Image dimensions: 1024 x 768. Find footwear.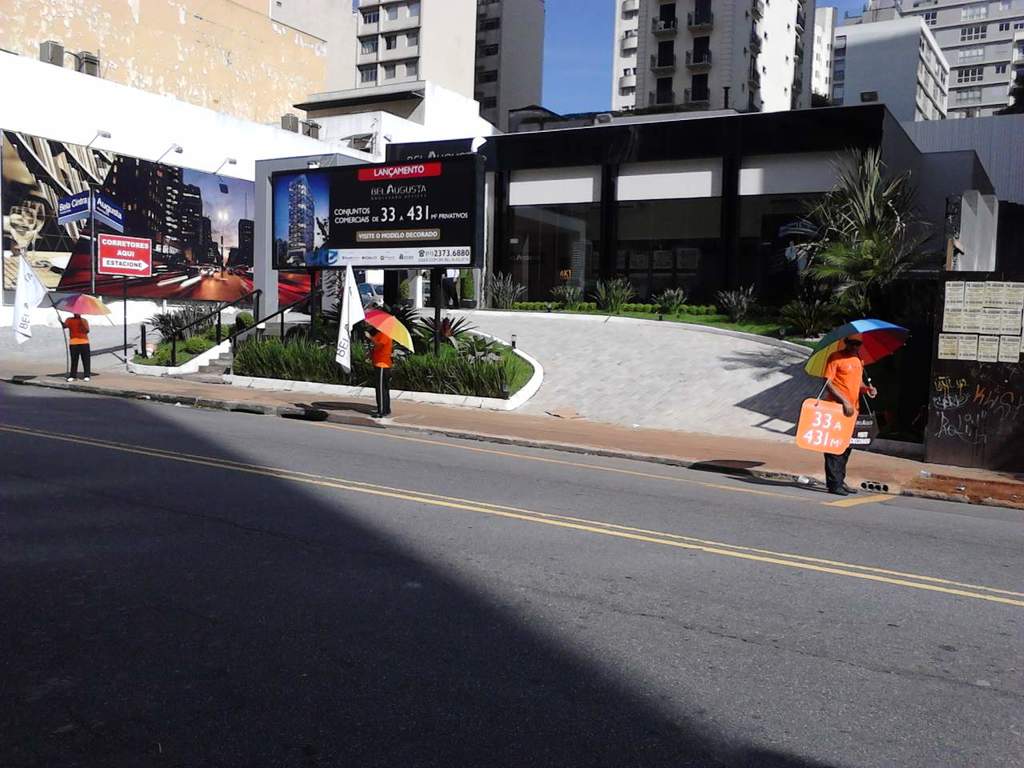
(x1=828, y1=485, x2=848, y2=495).
